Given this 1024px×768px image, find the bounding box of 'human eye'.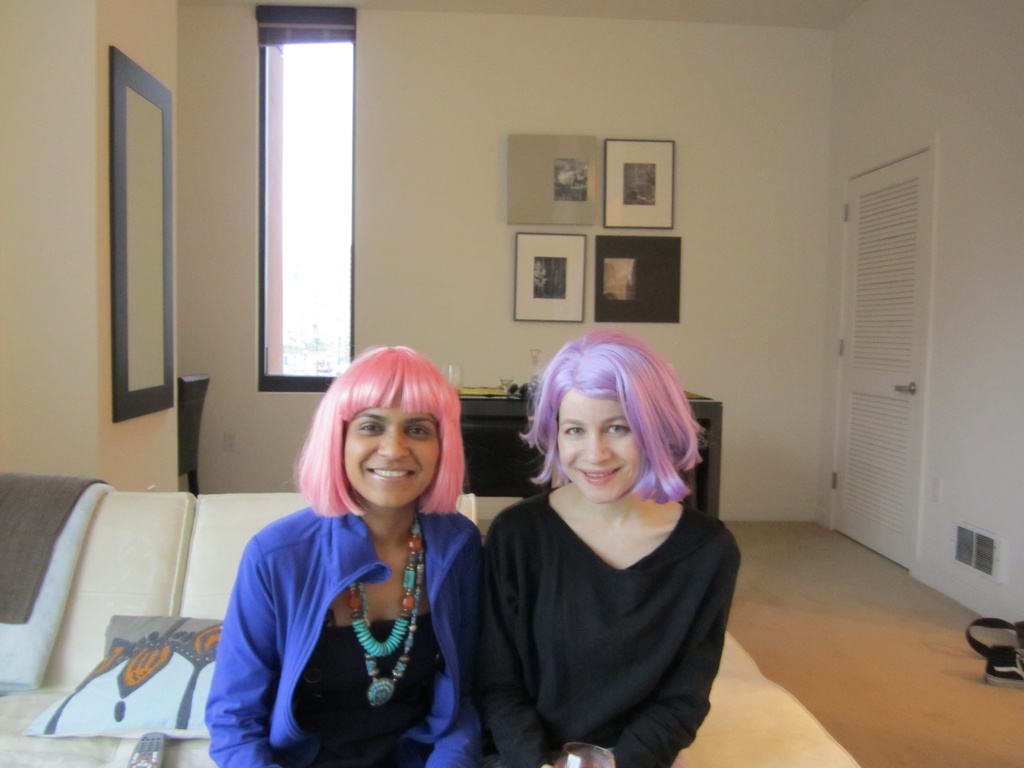
<bbox>405, 422, 431, 440</bbox>.
